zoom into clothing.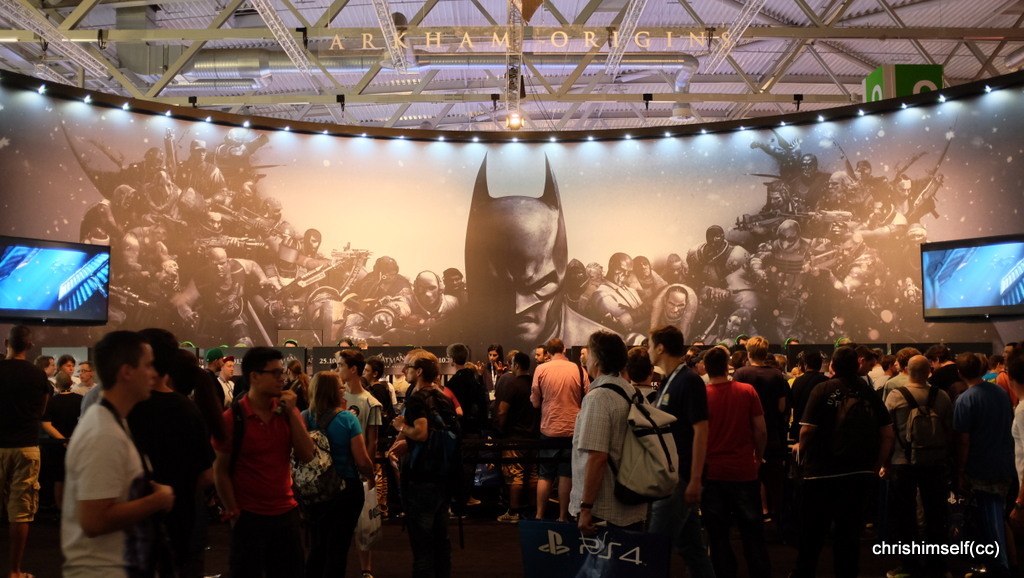
Zoom target: [left=78, top=384, right=98, bottom=411].
